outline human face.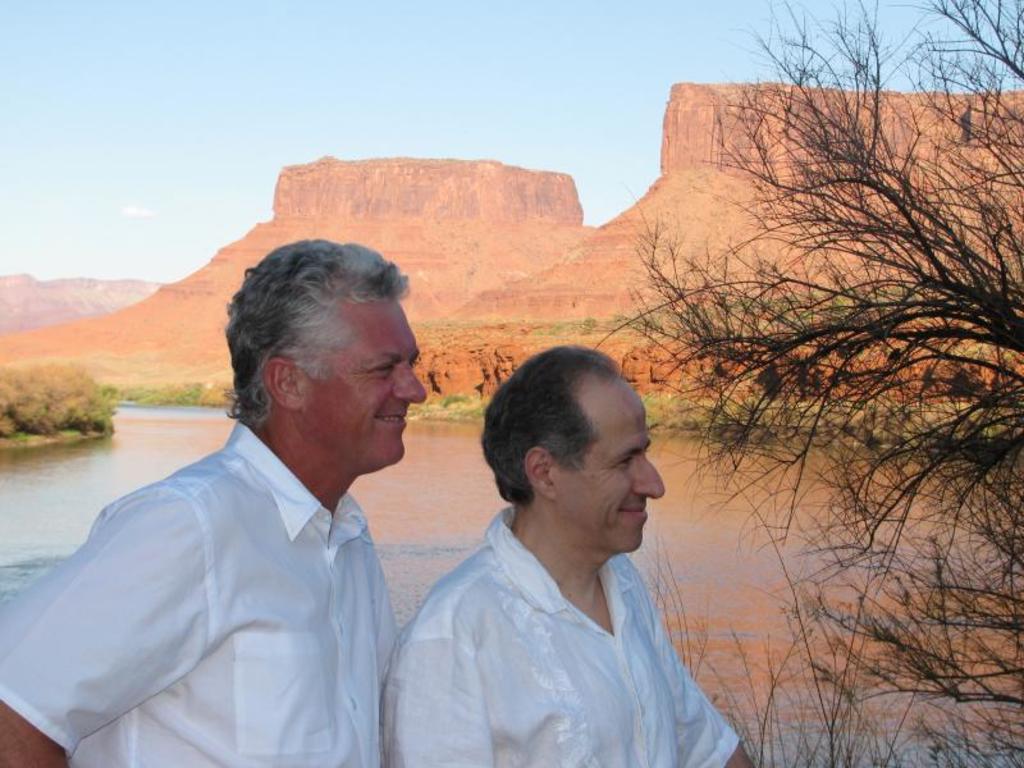
Outline: Rect(306, 297, 424, 474).
